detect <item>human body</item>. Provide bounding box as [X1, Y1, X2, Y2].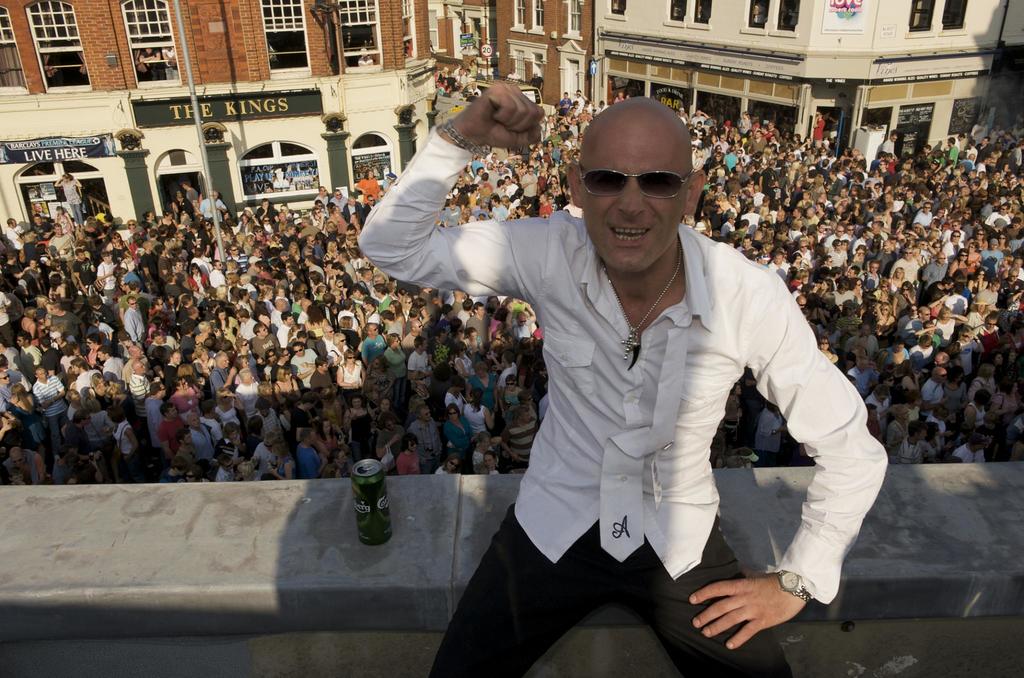
[577, 116, 588, 120].
